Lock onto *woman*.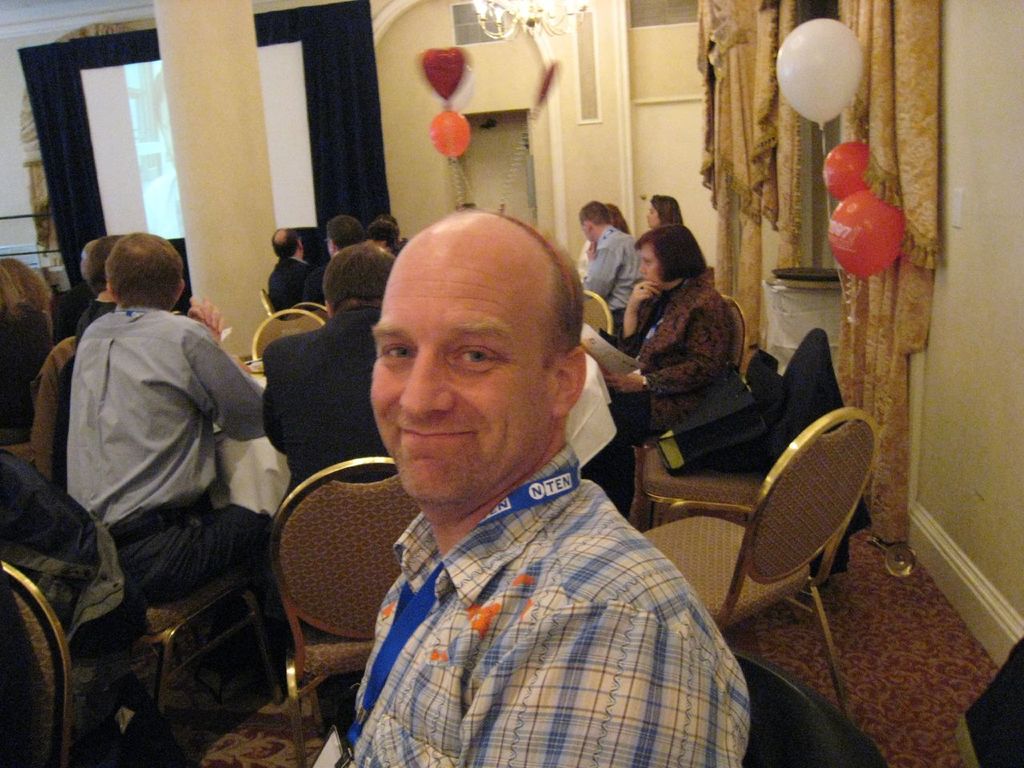
Locked: bbox=(604, 214, 750, 458).
